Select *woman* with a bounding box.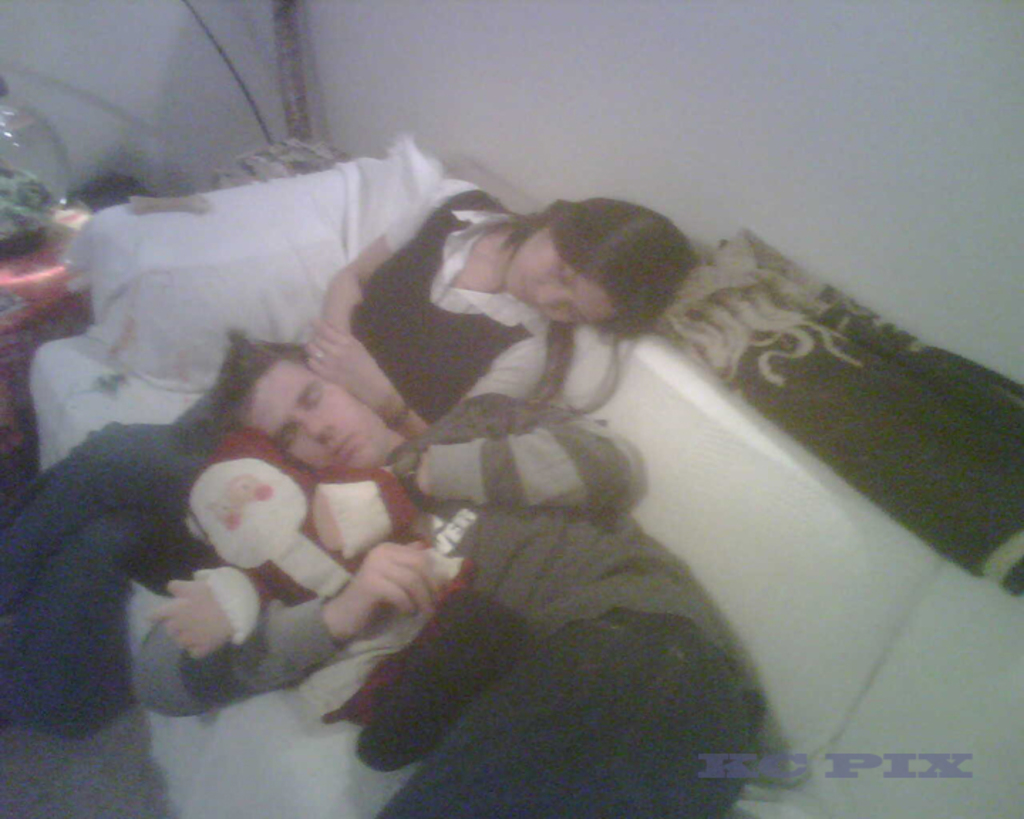
1, 176, 695, 738.
